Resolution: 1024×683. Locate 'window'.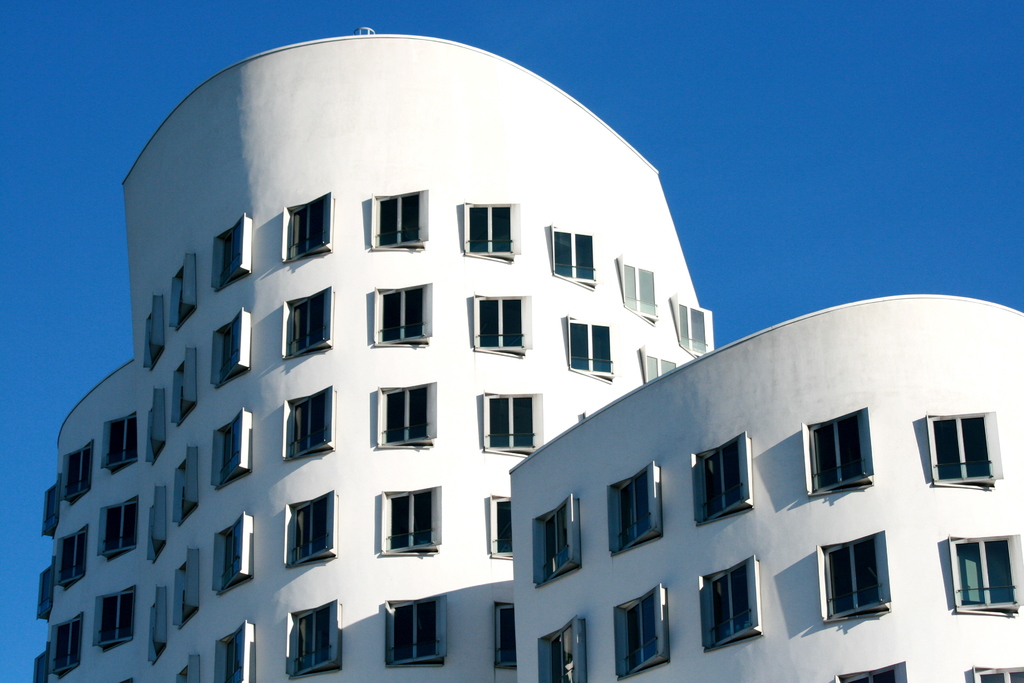
select_region(94, 589, 135, 654).
